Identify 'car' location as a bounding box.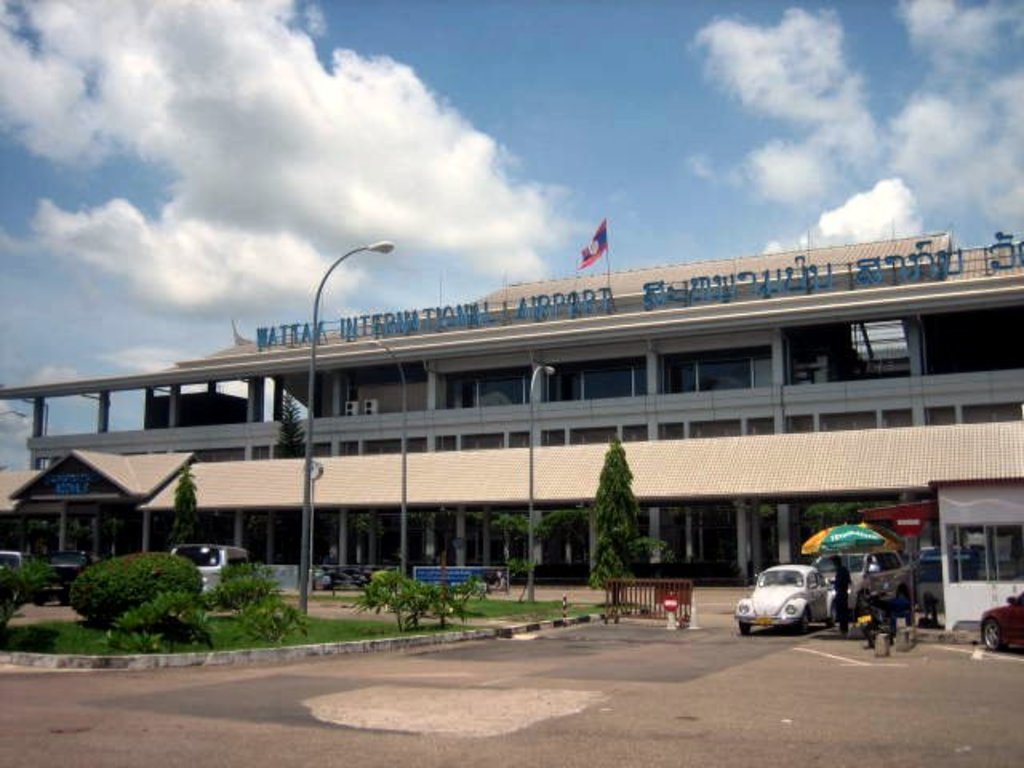
(176, 542, 251, 614).
